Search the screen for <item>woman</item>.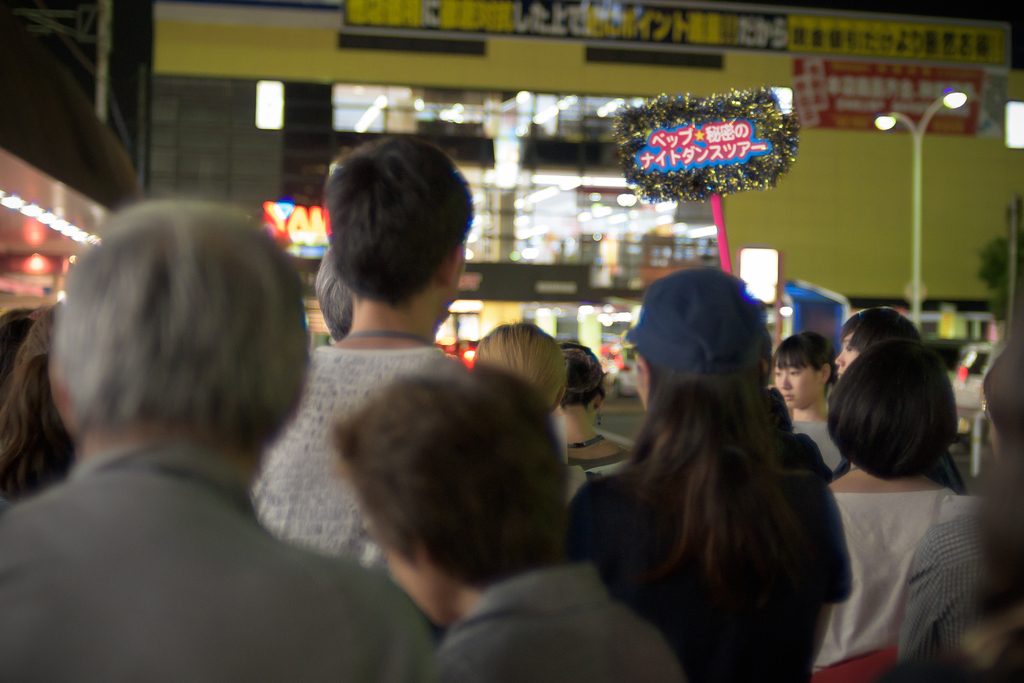
Found at BBox(576, 264, 864, 673).
